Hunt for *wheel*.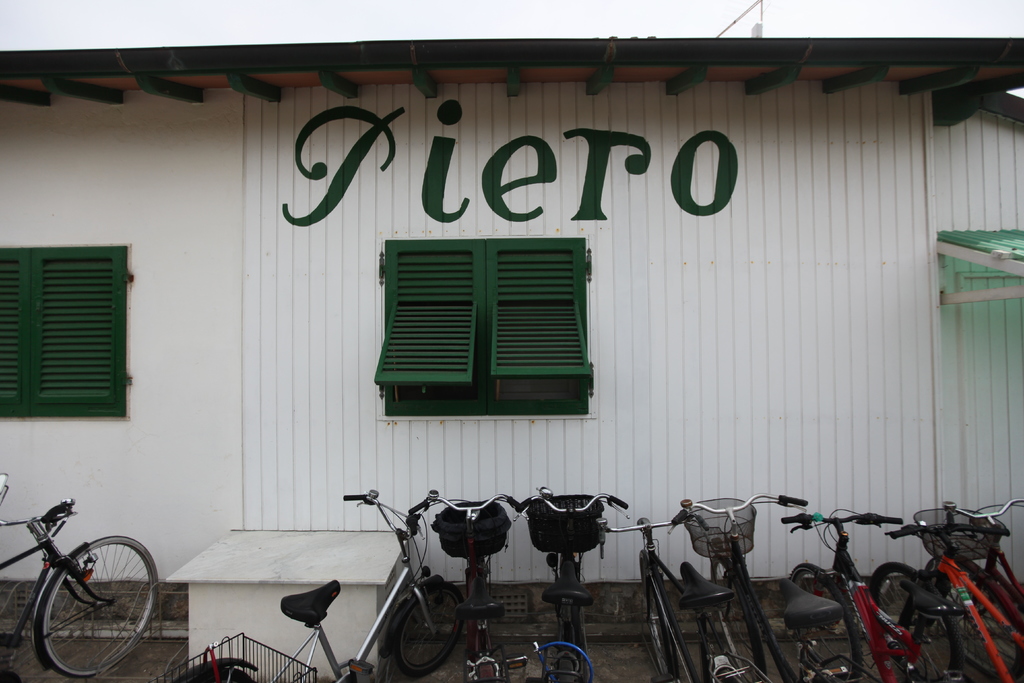
Hunted down at box(383, 582, 465, 677).
